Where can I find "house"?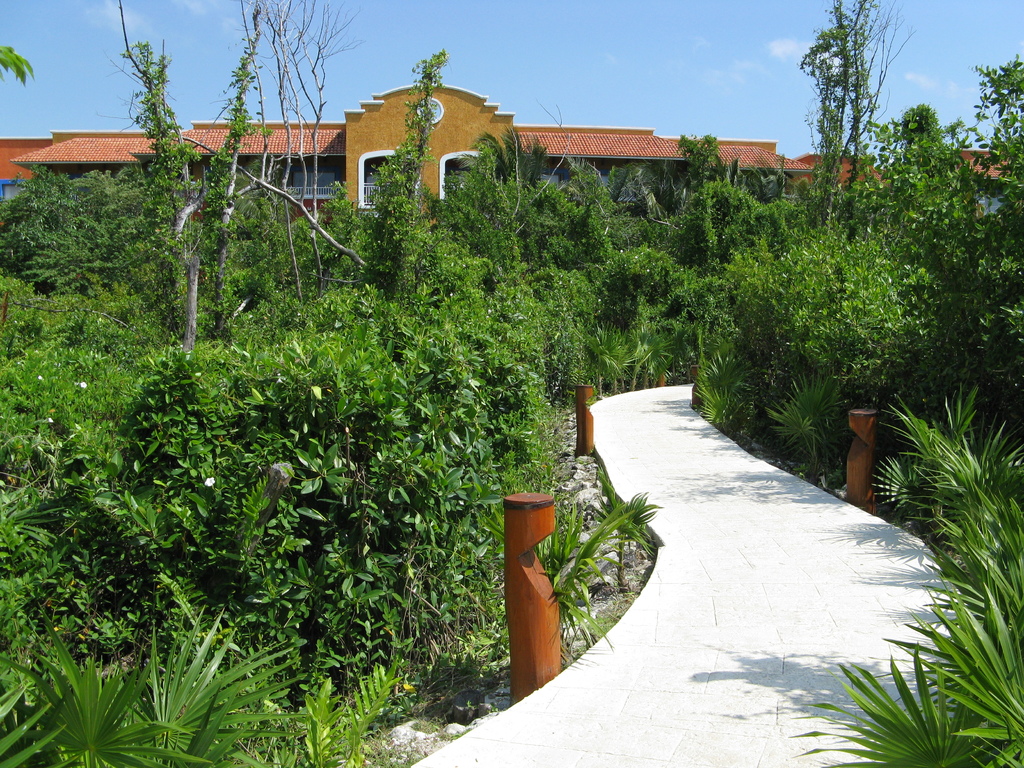
You can find it at (0,81,830,250).
